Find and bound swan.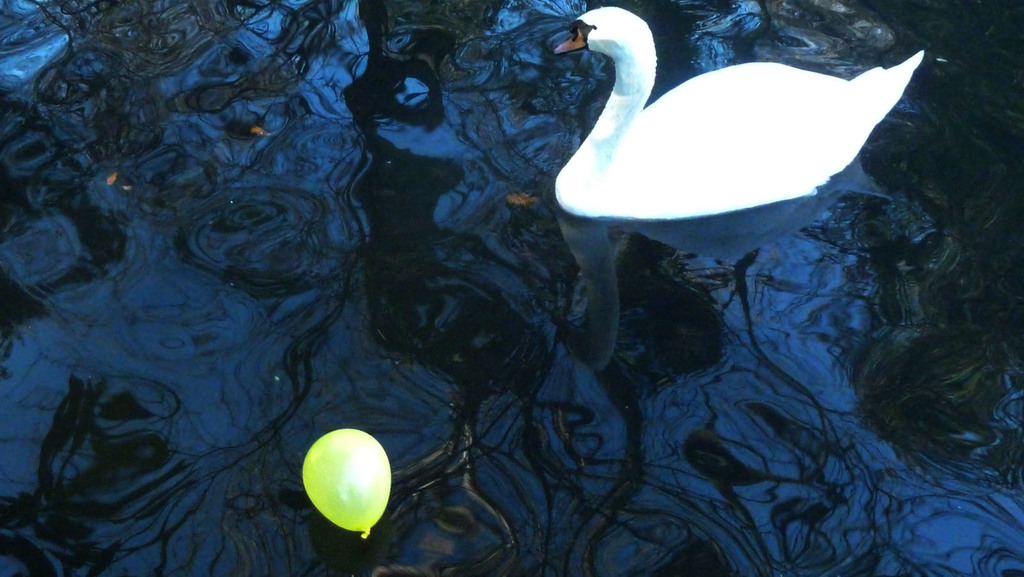
Bound: {"x1": 532, "y1": 6, "x2": 927, "y2": 257}.
